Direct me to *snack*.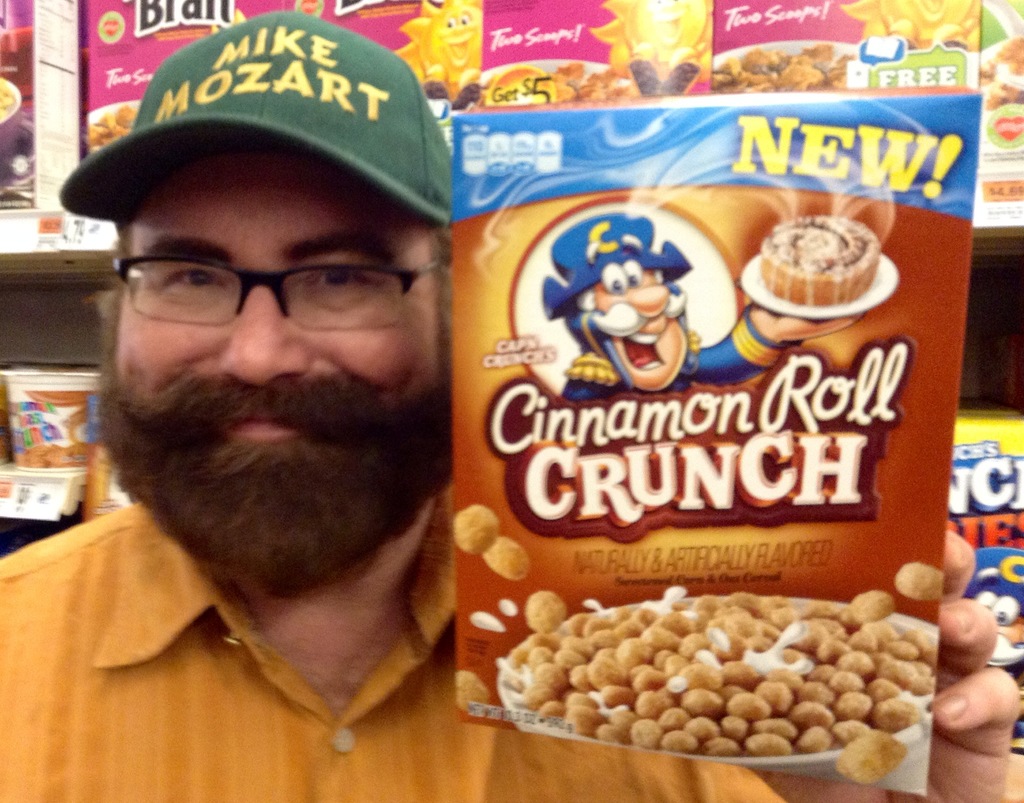
Direction: locate(499, 582, 931, 761).
